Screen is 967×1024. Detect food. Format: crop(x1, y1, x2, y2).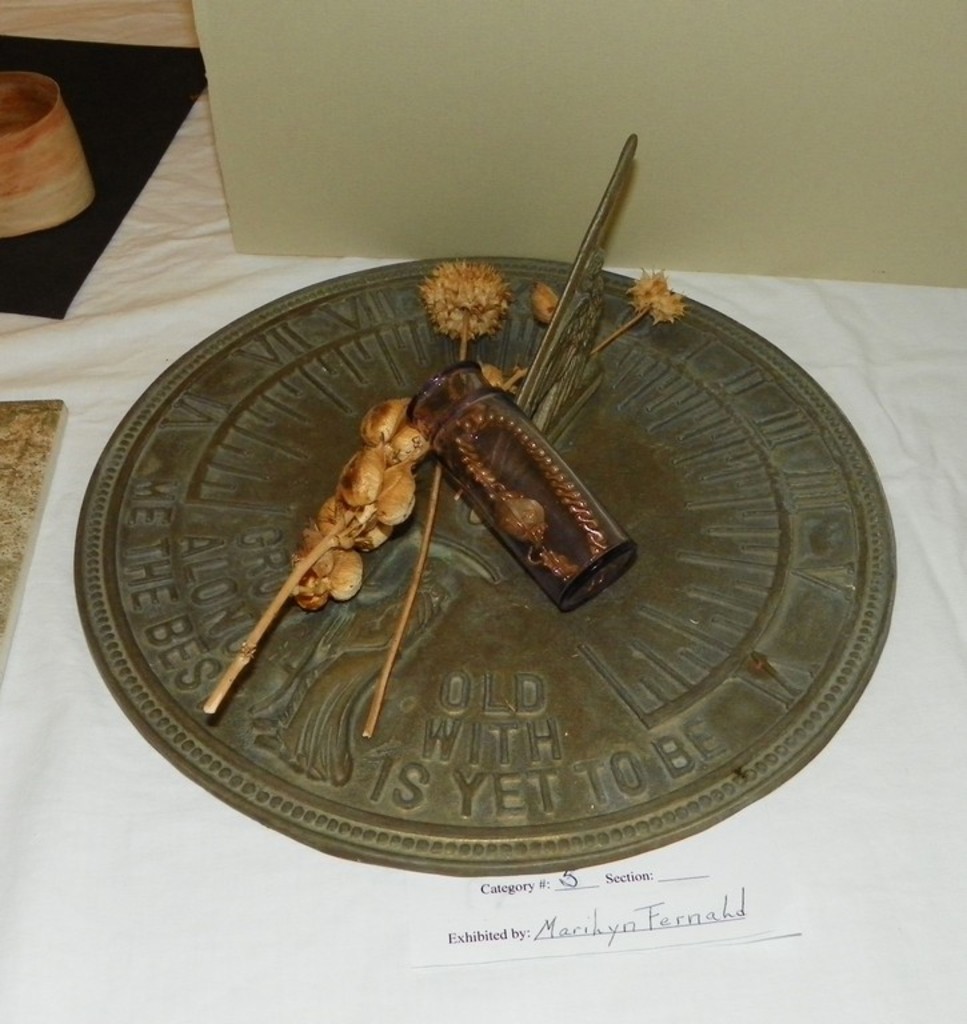
crop(526, 281, 566, 323).
